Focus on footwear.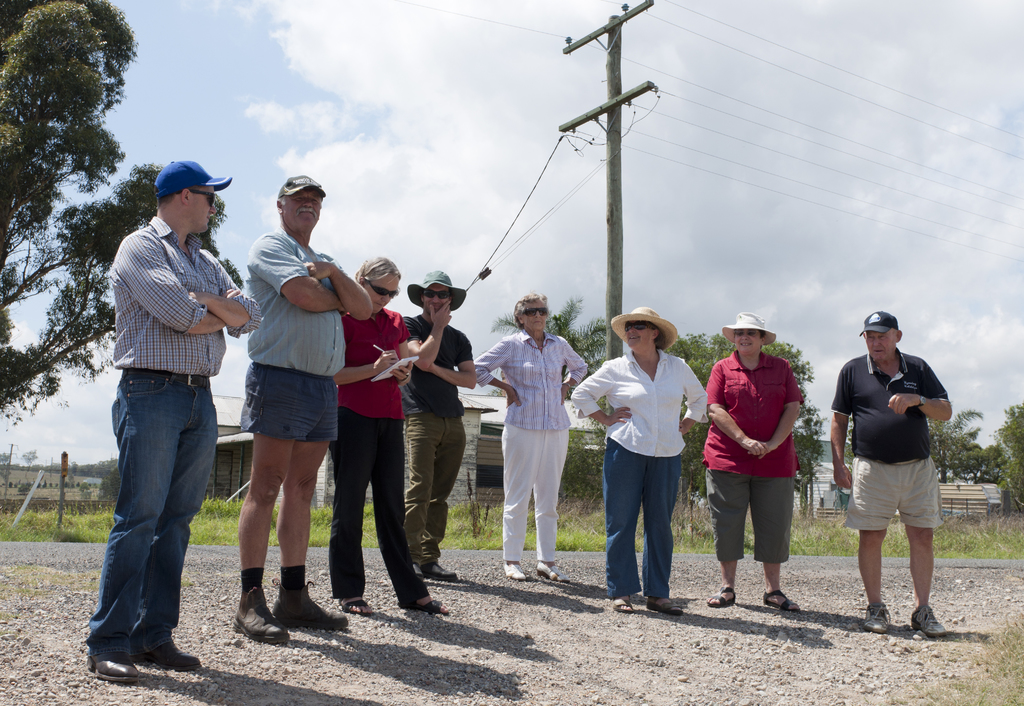
Focused at 423/559/458/583.
